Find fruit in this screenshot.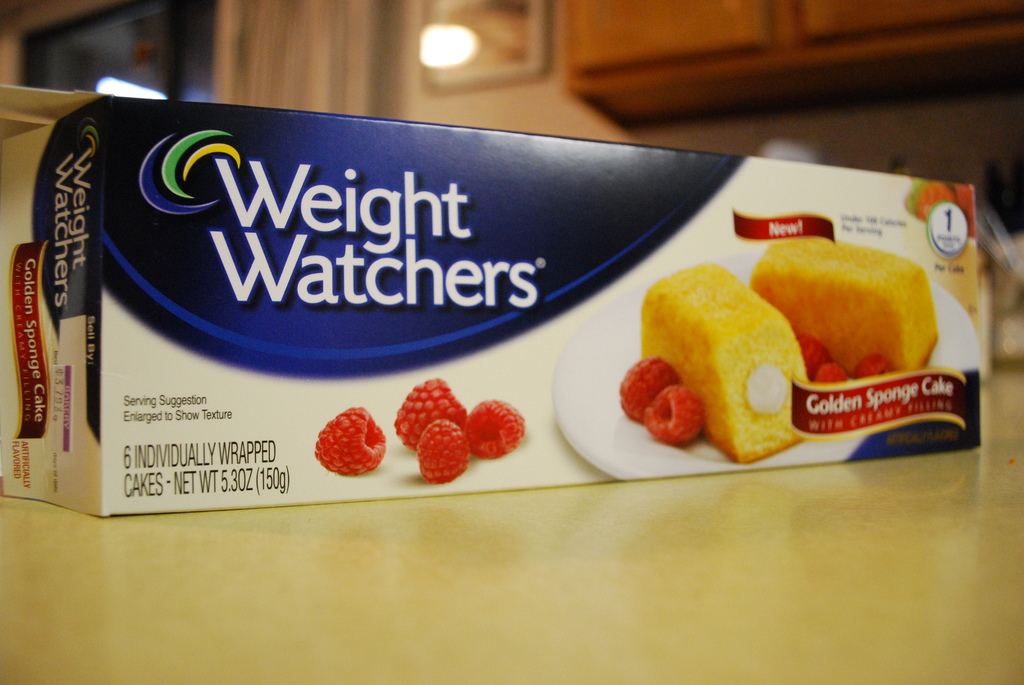
The bounding box for fruit is bbox(295, 413, 386, 489).
